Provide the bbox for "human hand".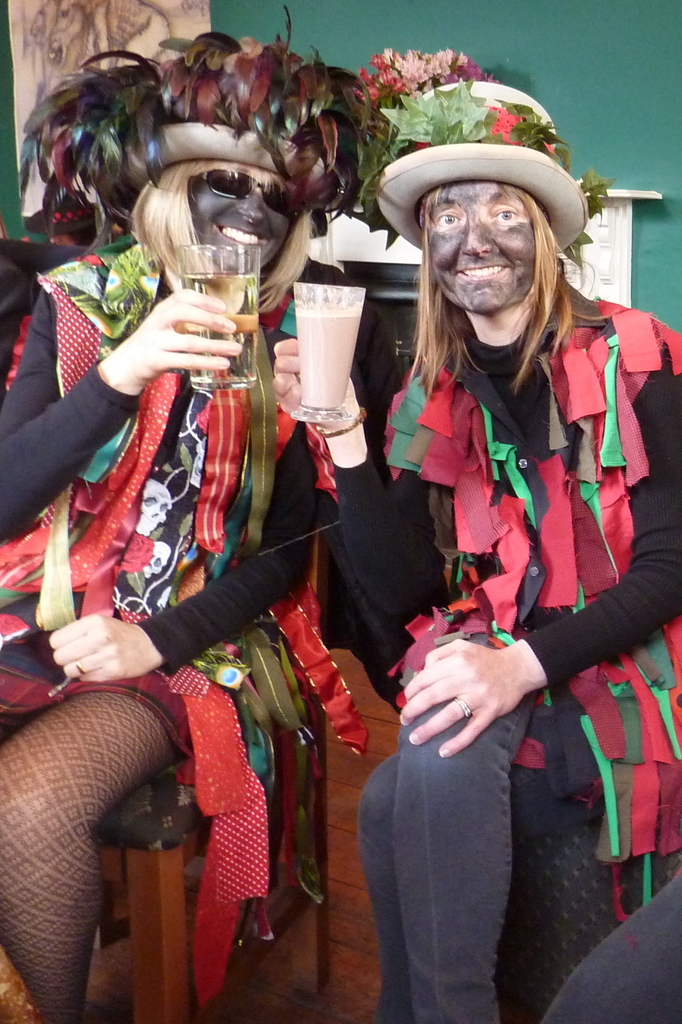
[left=122, top=283, right=243, bottom=383].
